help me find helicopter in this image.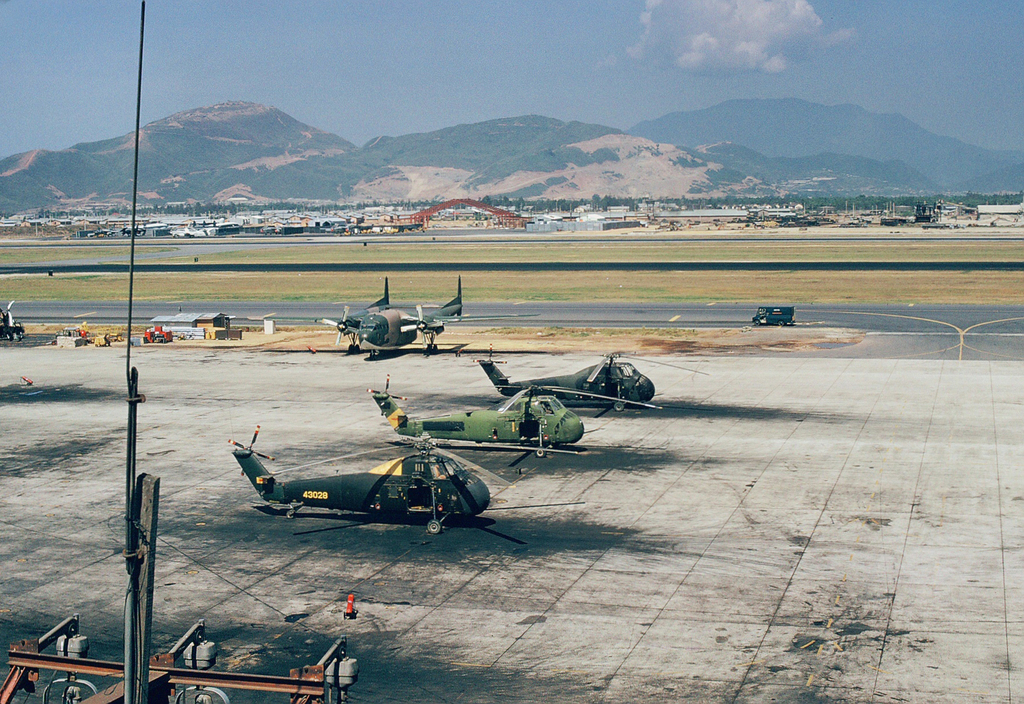
Found it: 365/372/662/458.
